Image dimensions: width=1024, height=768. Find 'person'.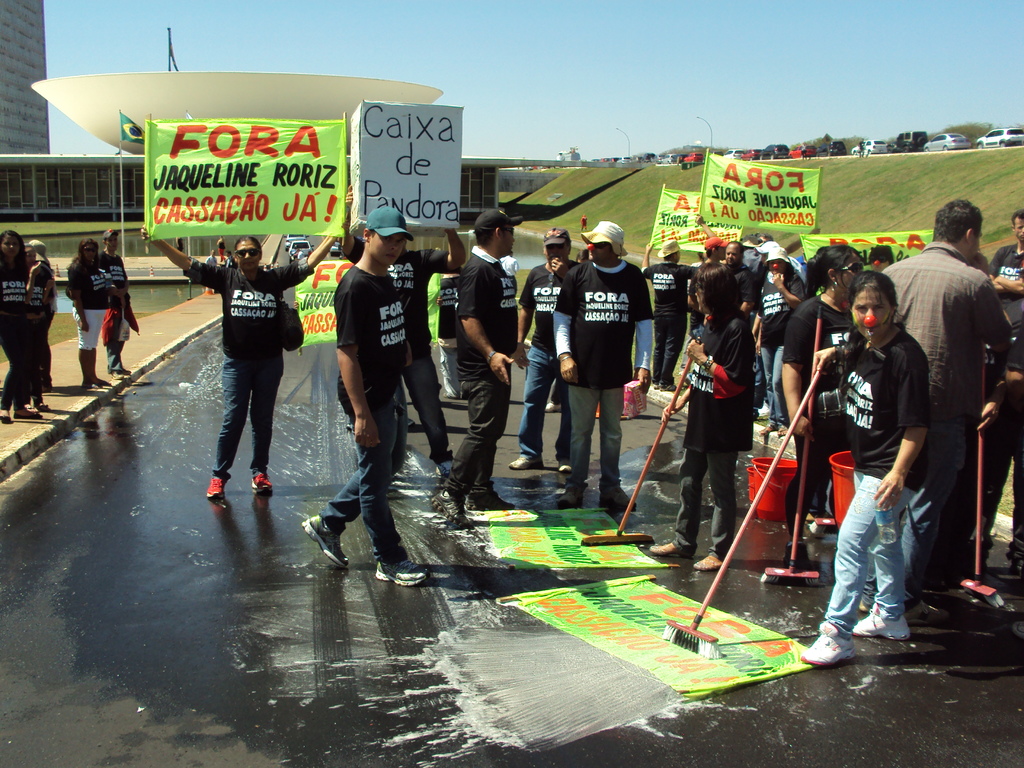
[300,205,424,581].
